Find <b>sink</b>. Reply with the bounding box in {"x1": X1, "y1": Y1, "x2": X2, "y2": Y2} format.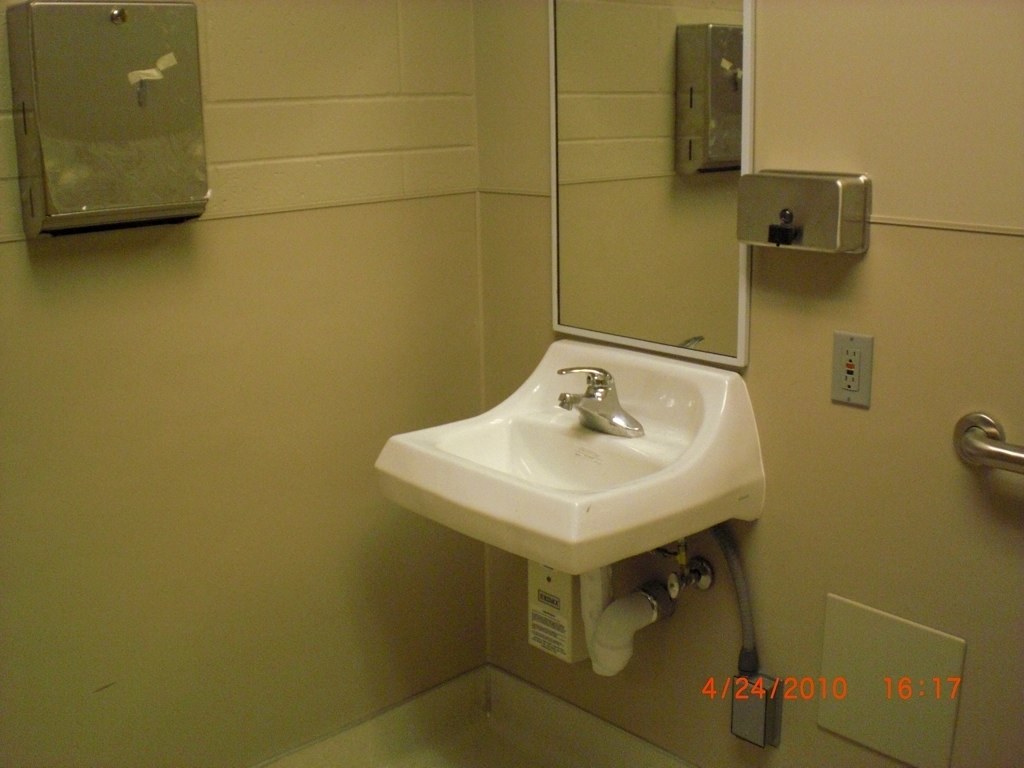
{"x1": 406, "y1": 316, "x2": 765, "y2": 682}.
